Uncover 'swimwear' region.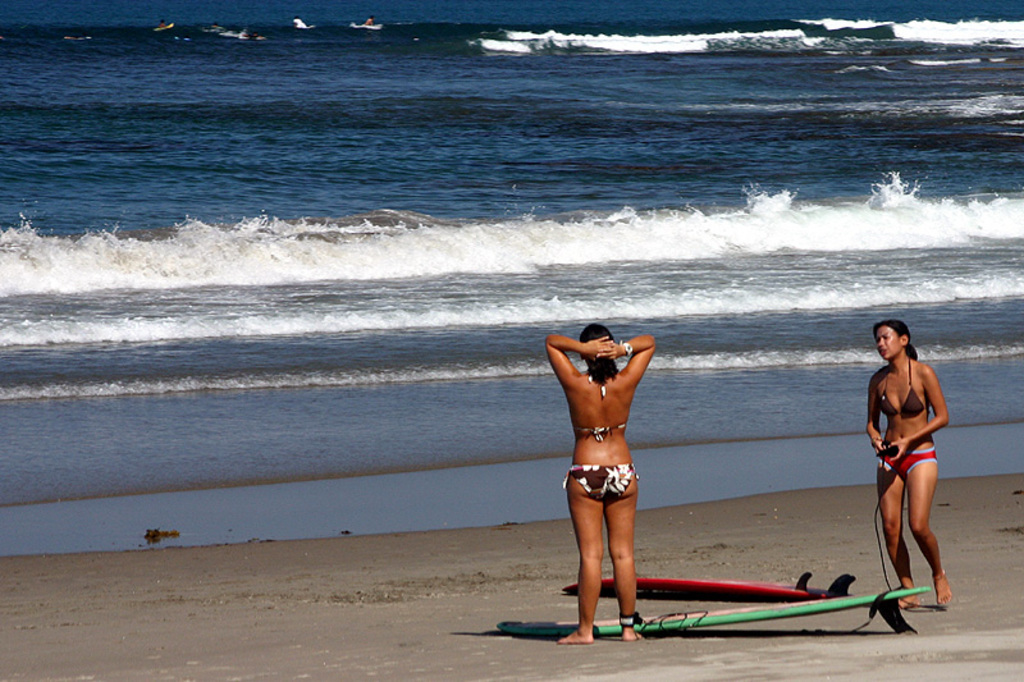
Uncovered: <bbox>879, 447, 933, 479</bbox>.
